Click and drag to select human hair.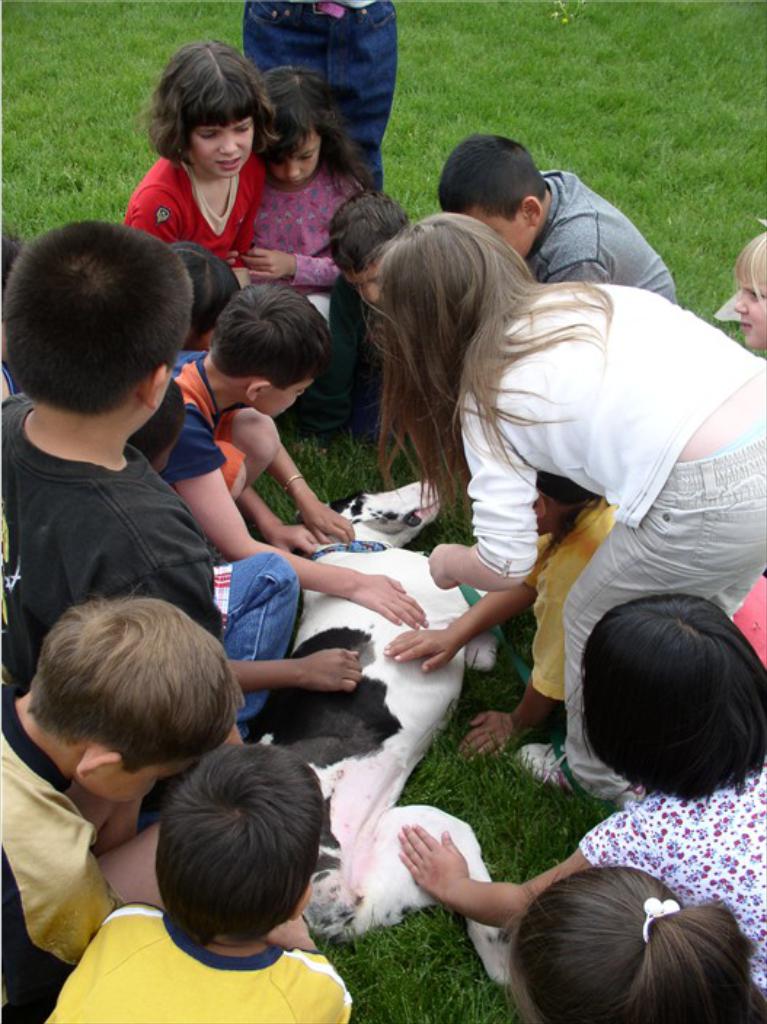
Selection: box(572, 591, 761, 826).
